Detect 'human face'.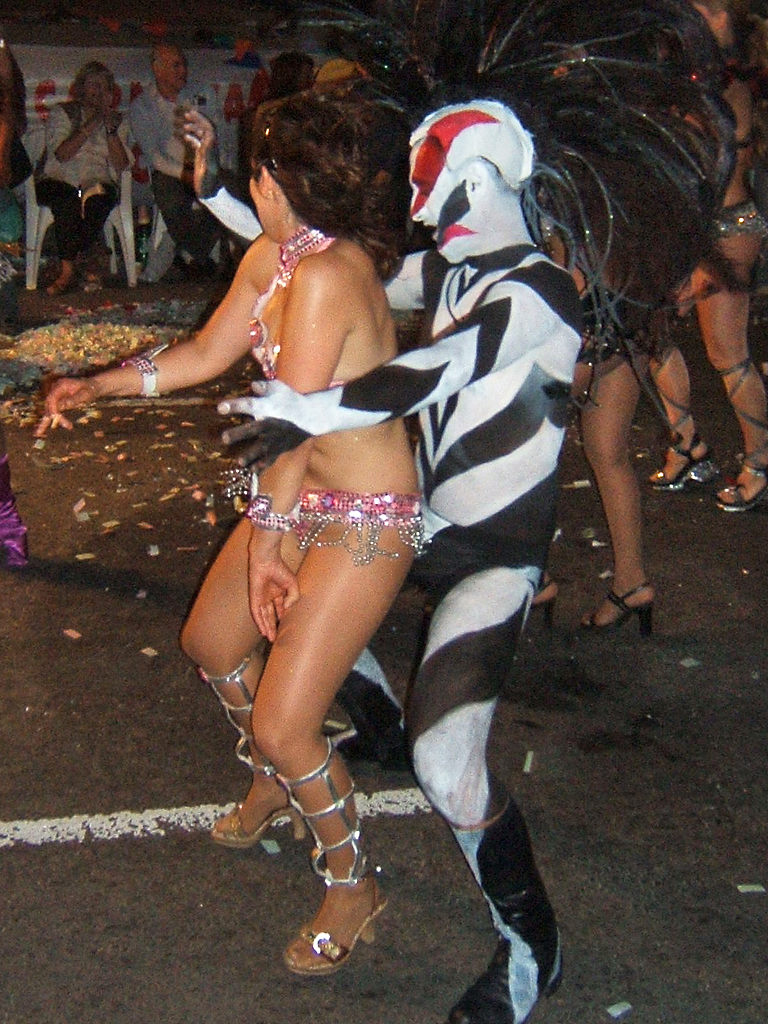
Detected at bbox=[254, 168, 302, 246].
